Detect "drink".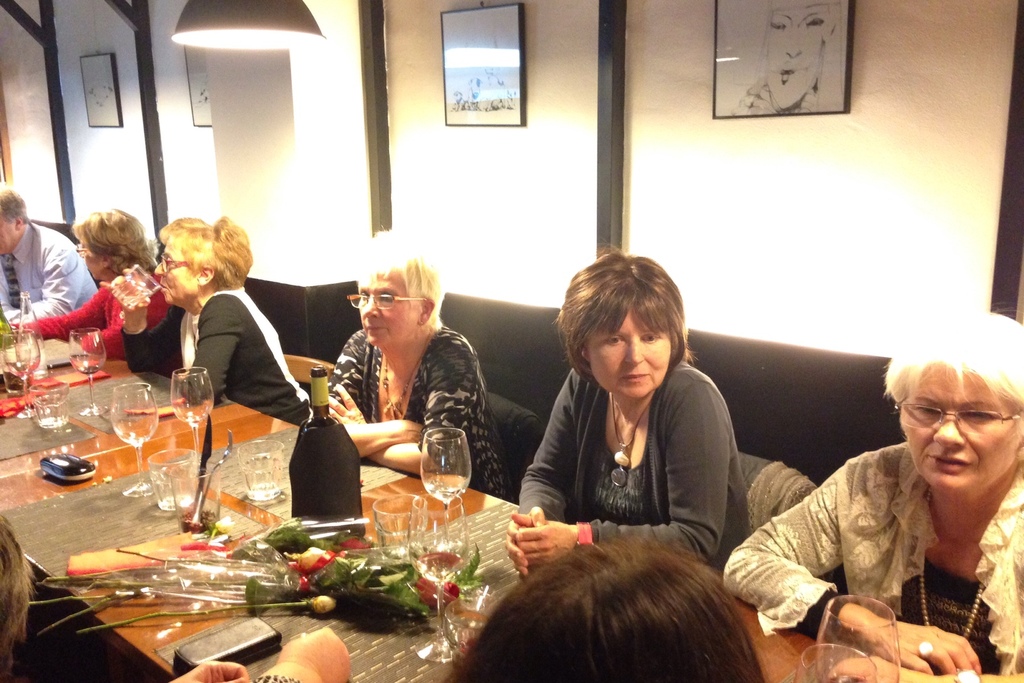
Detected at <region>427, 473, 474, 504</region>.
